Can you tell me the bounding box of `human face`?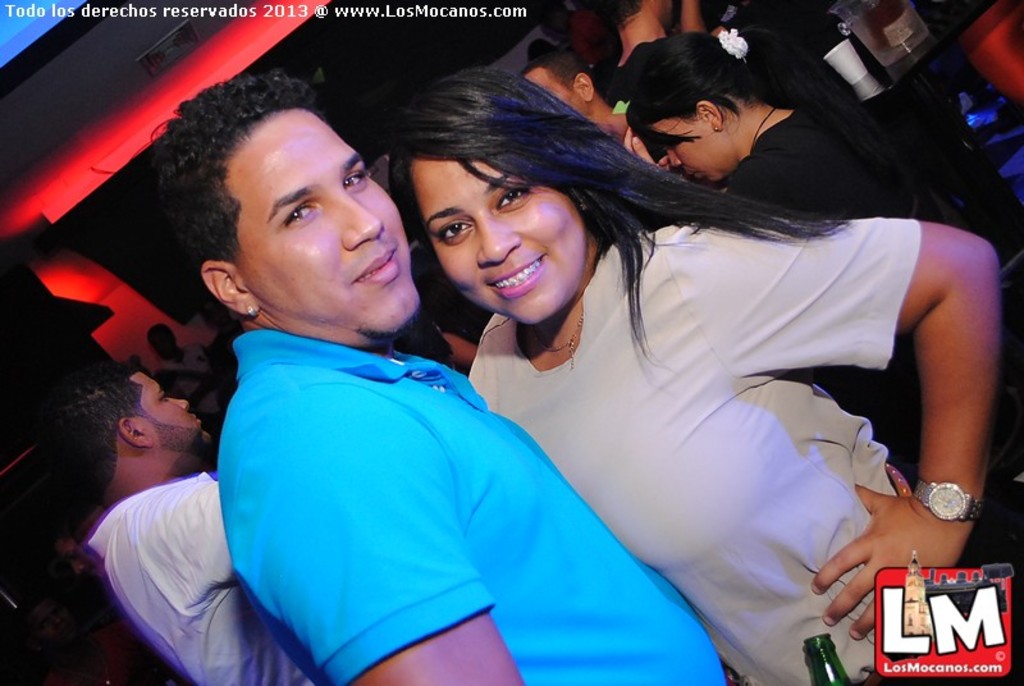
[522,74,588,131].
